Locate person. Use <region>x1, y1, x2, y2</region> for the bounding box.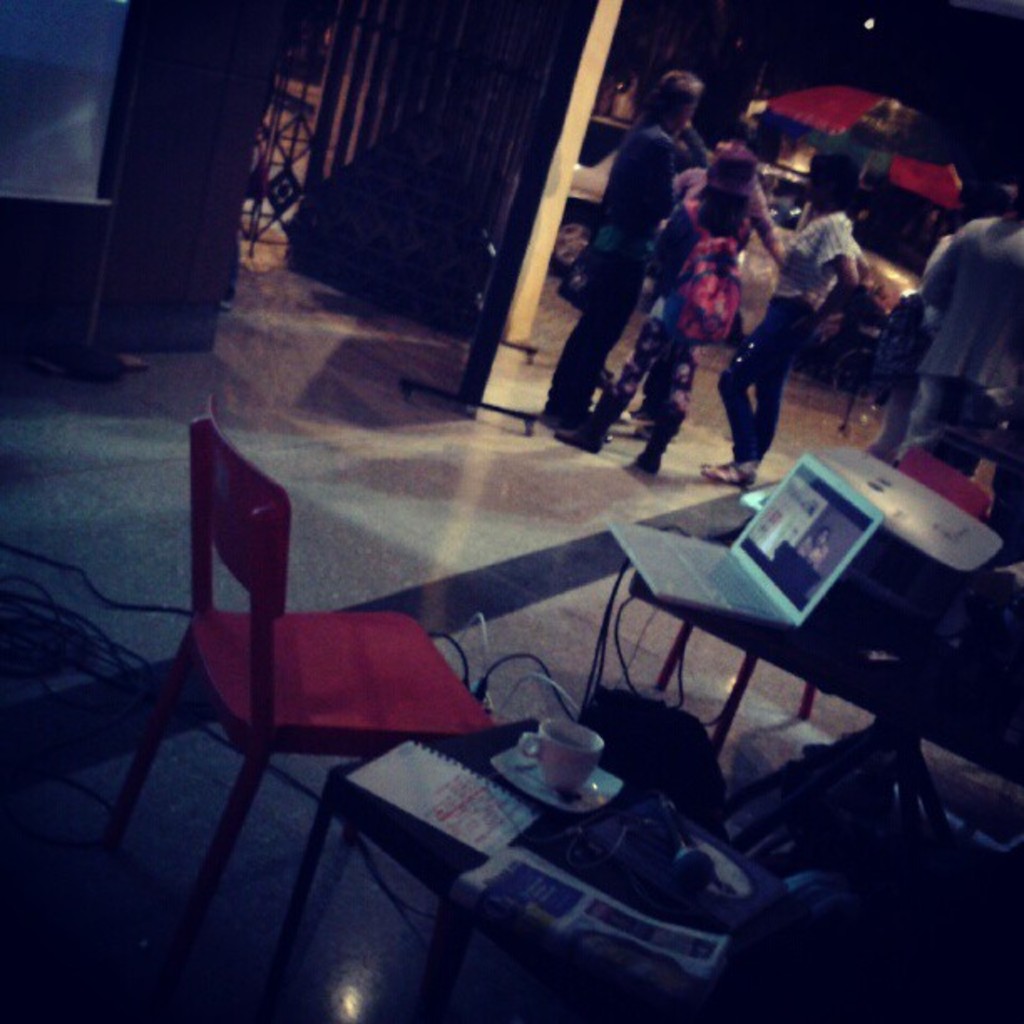
<region>888, 169, 1022, 475</region>.
